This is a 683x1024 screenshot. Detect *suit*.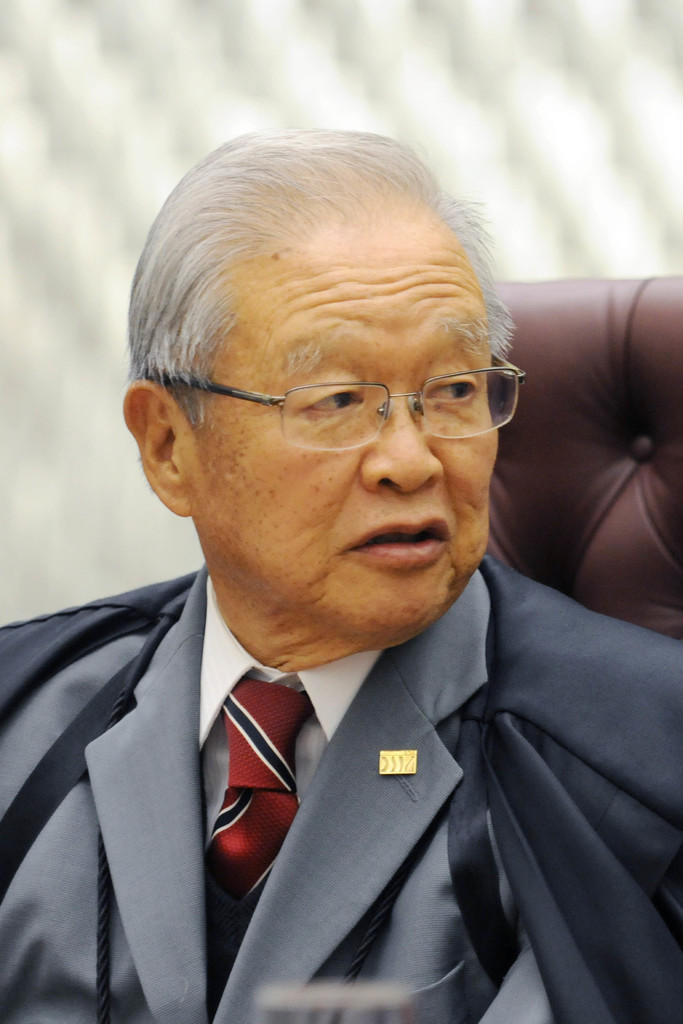
(0,562,556,1023).
